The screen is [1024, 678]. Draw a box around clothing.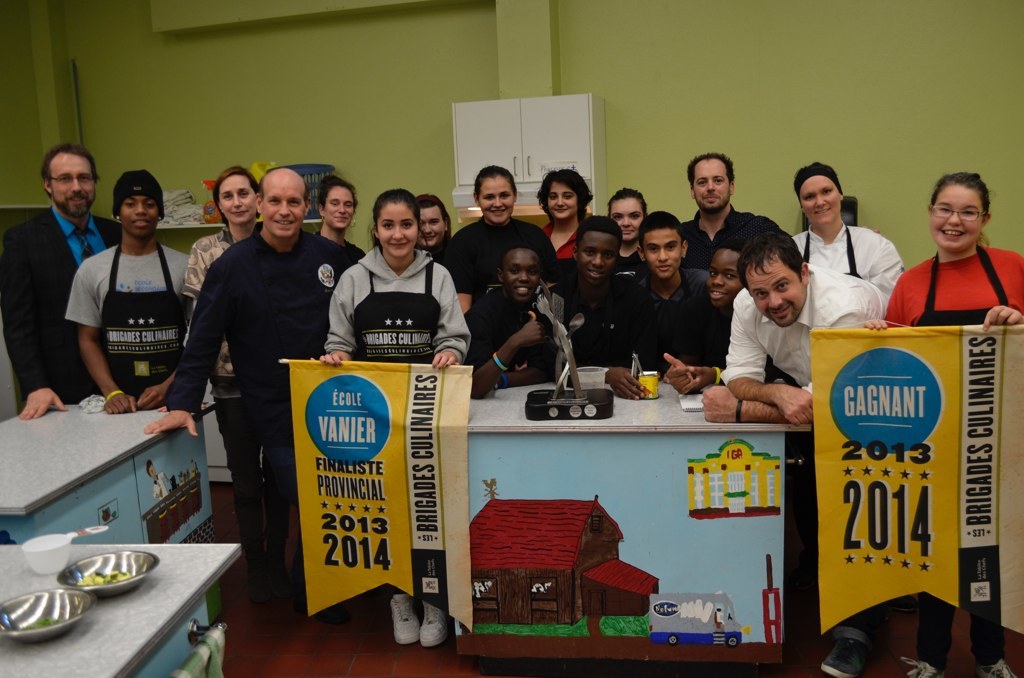
rect(726, 274, 879, 376).
